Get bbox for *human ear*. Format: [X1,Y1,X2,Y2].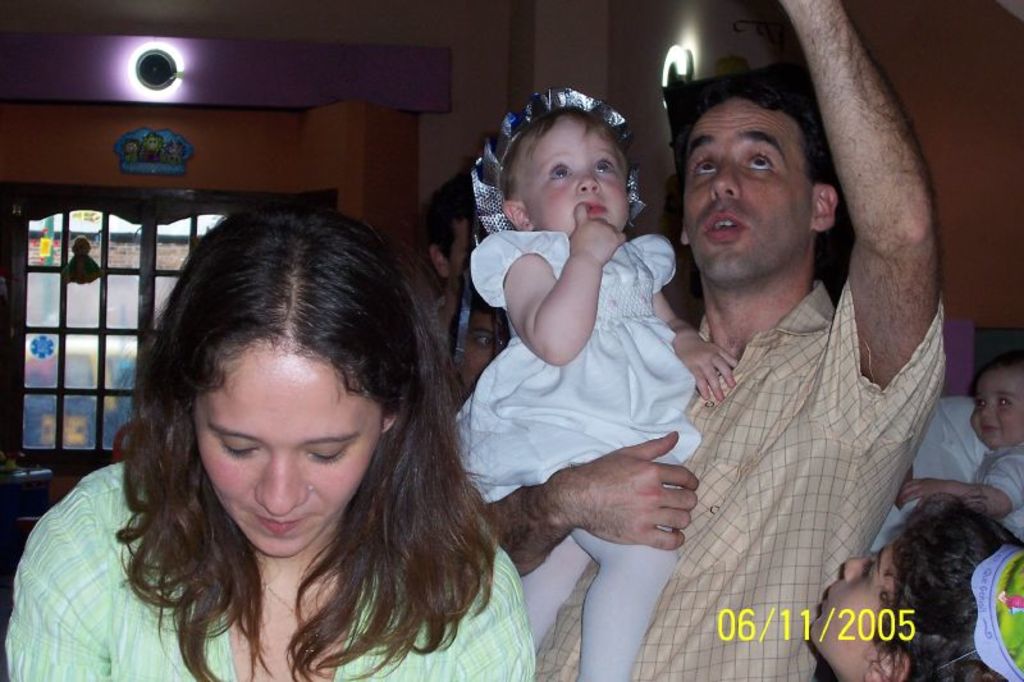
[385,411,393,436].
